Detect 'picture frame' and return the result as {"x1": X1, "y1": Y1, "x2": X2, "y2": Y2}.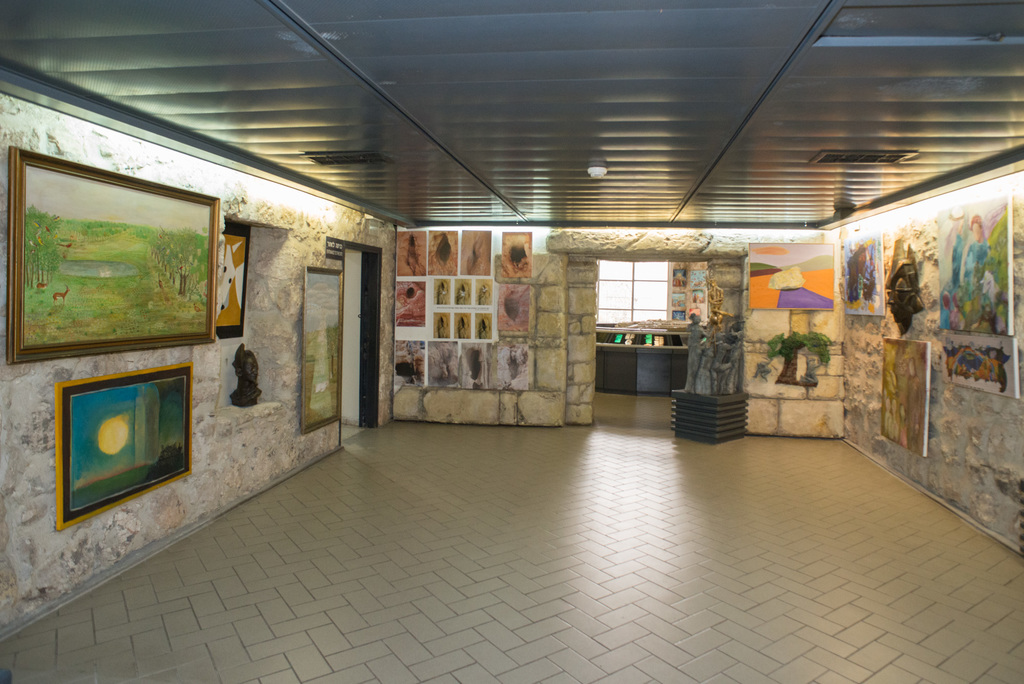
{"x1": 428, "y1": 228, "x2": 465, "y2": 277}.
